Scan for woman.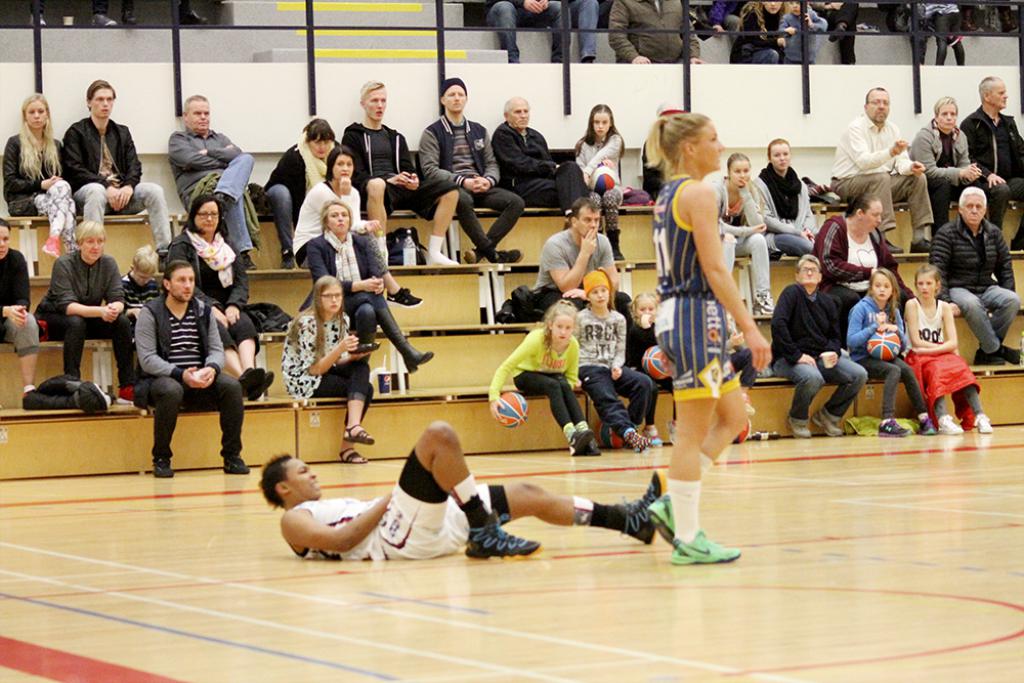
Scan result: rect(286, 272, 383, 469).
